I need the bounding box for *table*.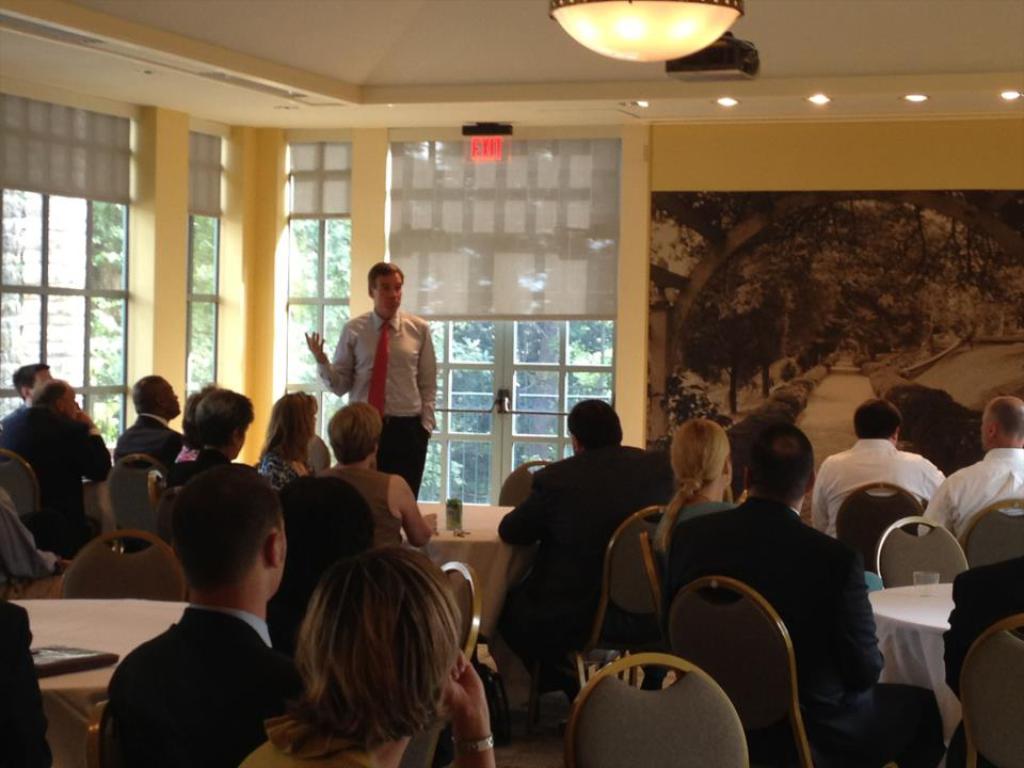
Here it is: x1=414 y1=501 x2=514 y2=638.
